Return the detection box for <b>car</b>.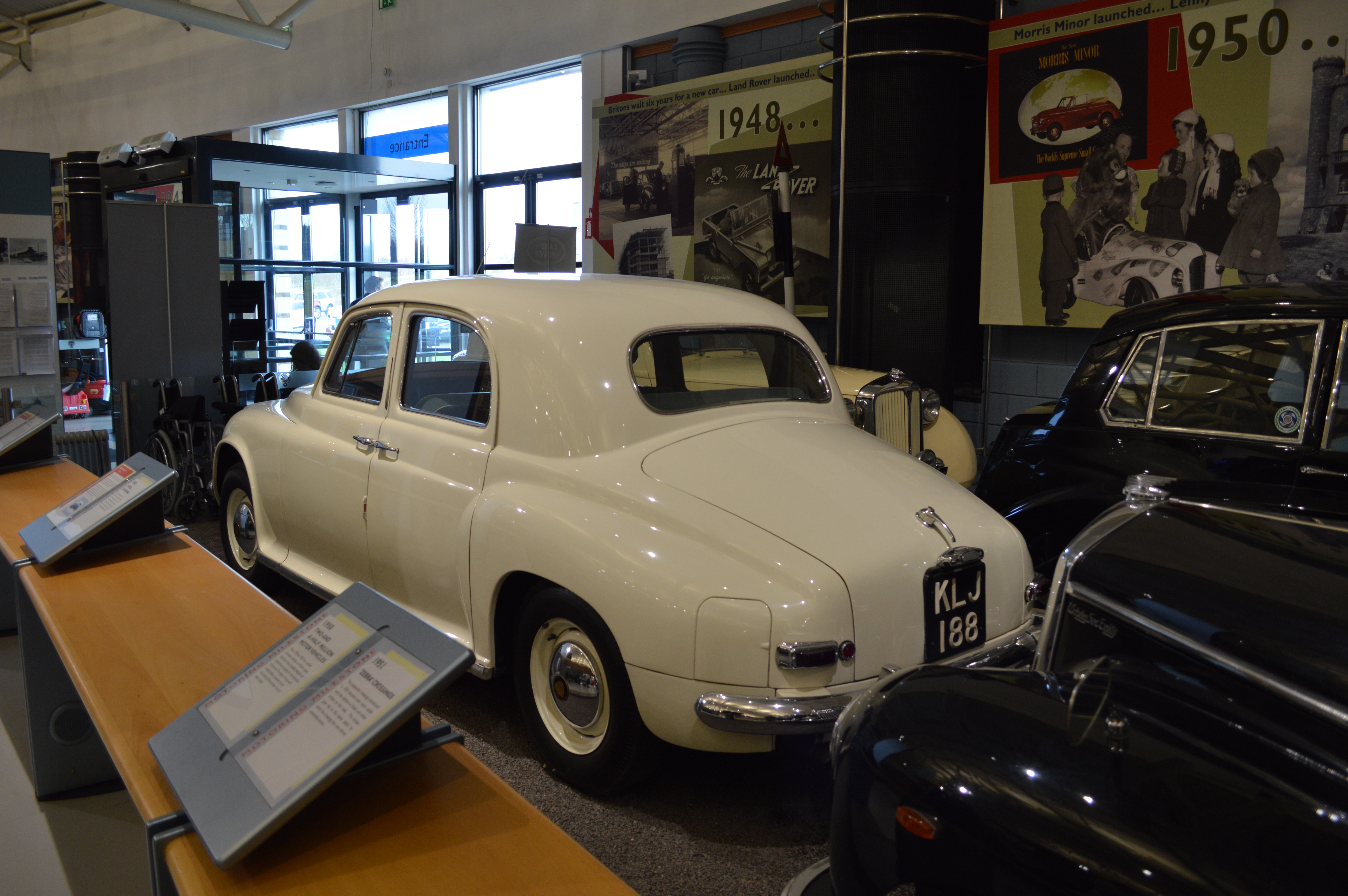
231/21/251/32.
